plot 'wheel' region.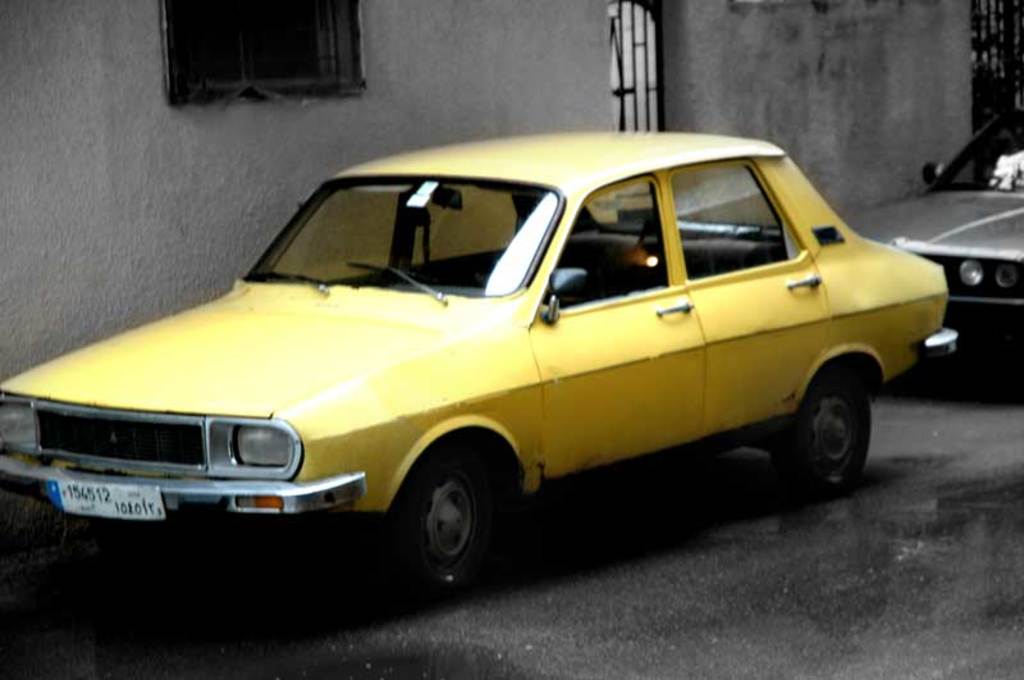
Plotted at x1=393 y1=462 x2=502 y2=594.
